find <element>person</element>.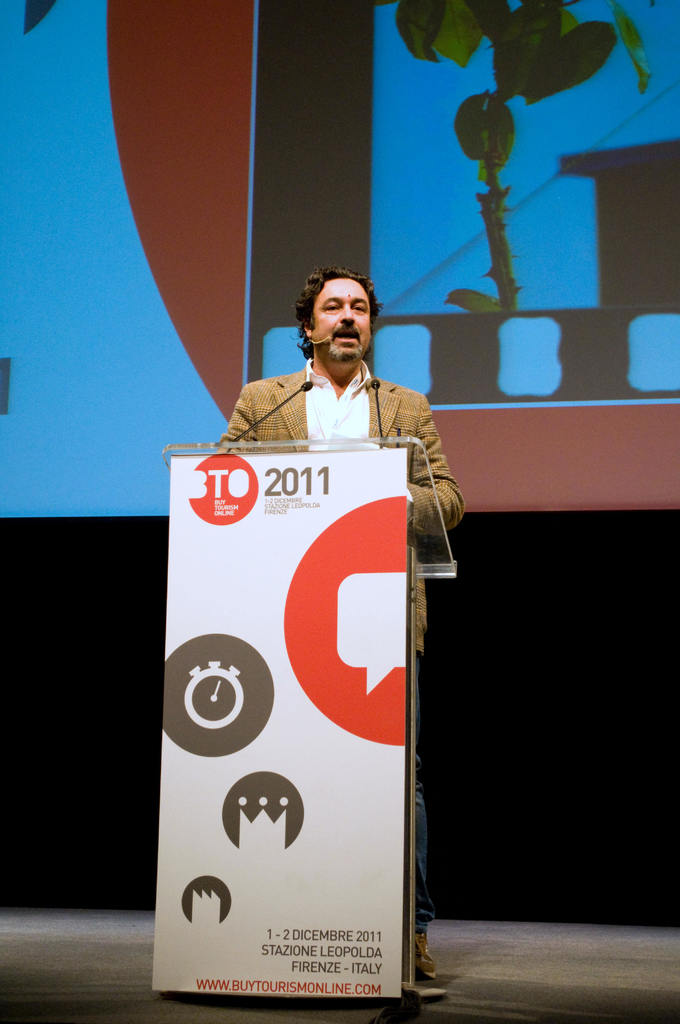
(220,275,457,978).
